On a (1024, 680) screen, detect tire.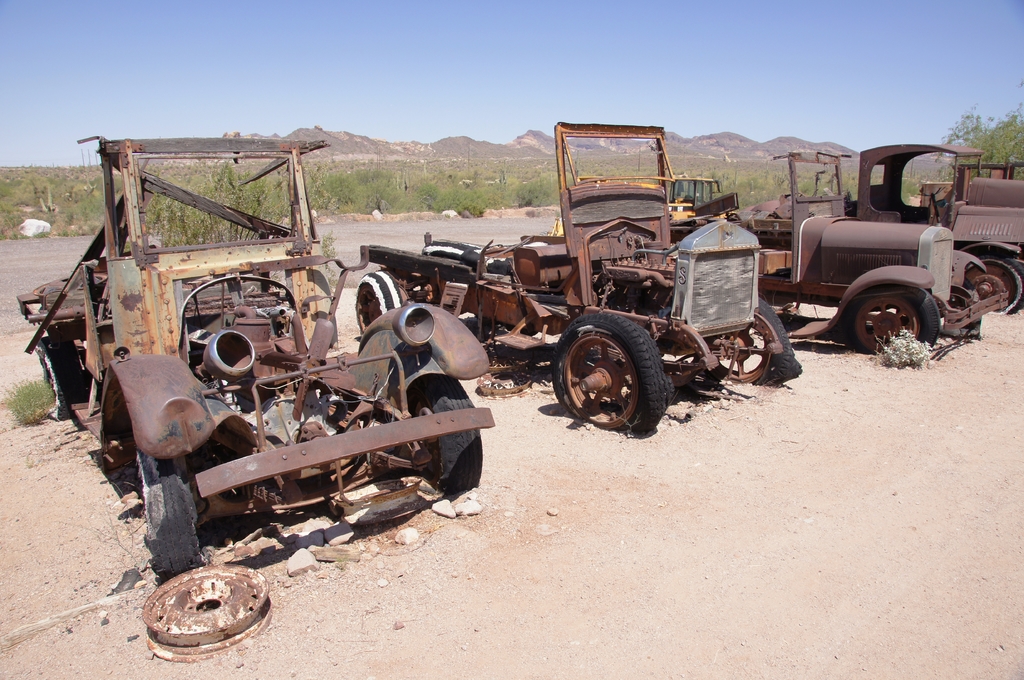
483:240:552:275.
